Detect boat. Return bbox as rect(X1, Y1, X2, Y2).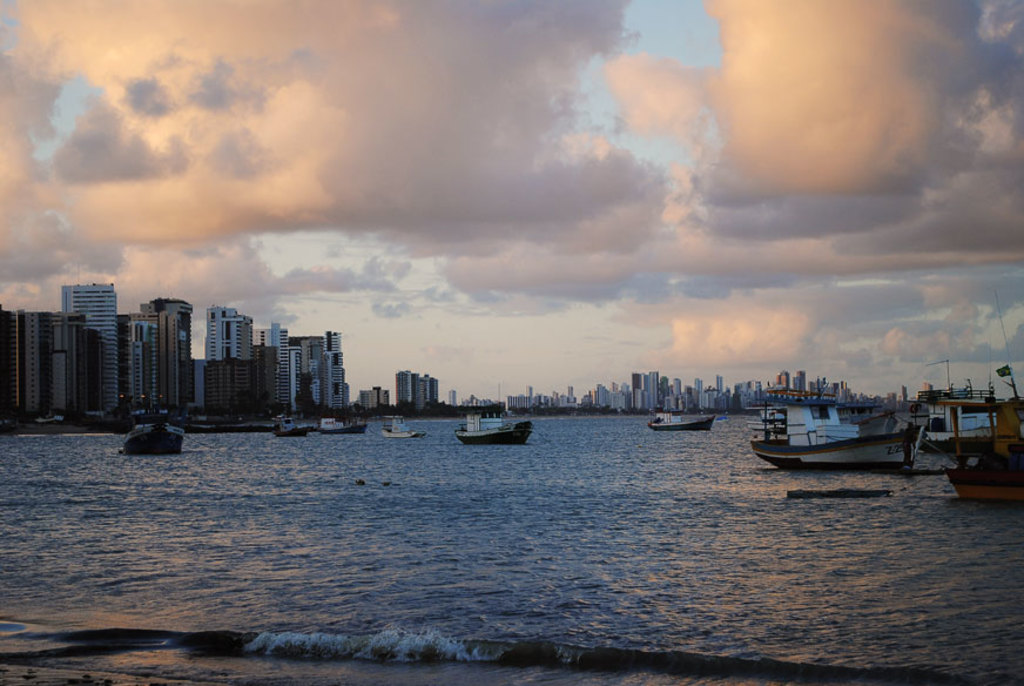
rect(457, 411, 538, 445).
